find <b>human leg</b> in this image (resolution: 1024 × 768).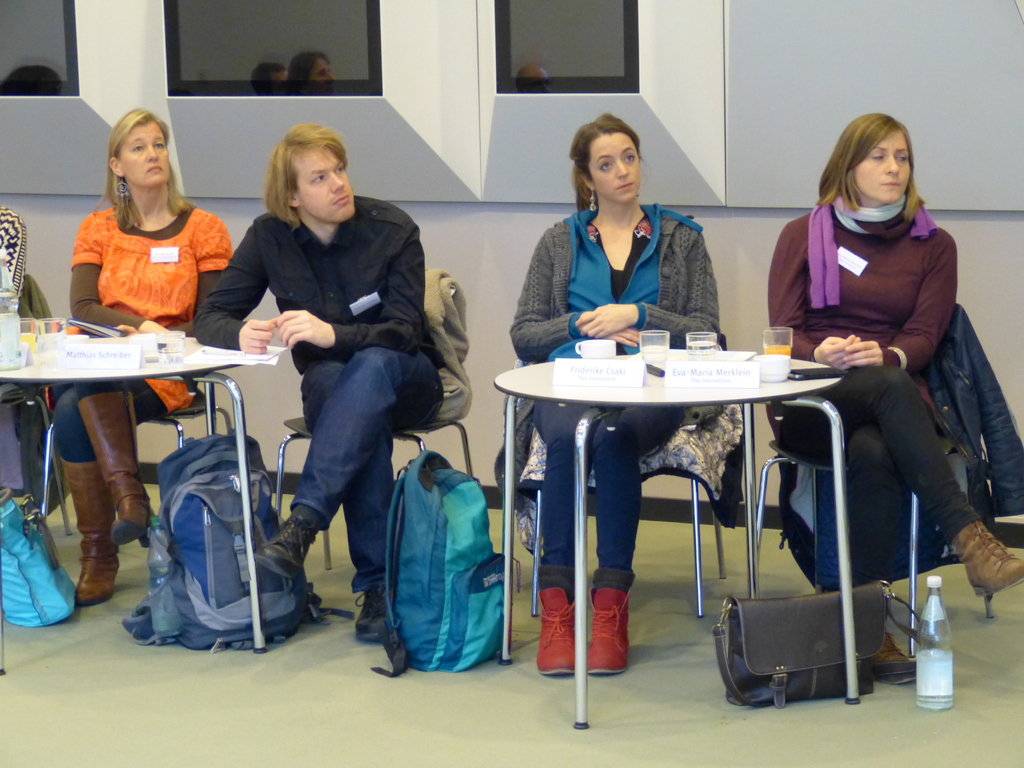
767/367/1023/593.
